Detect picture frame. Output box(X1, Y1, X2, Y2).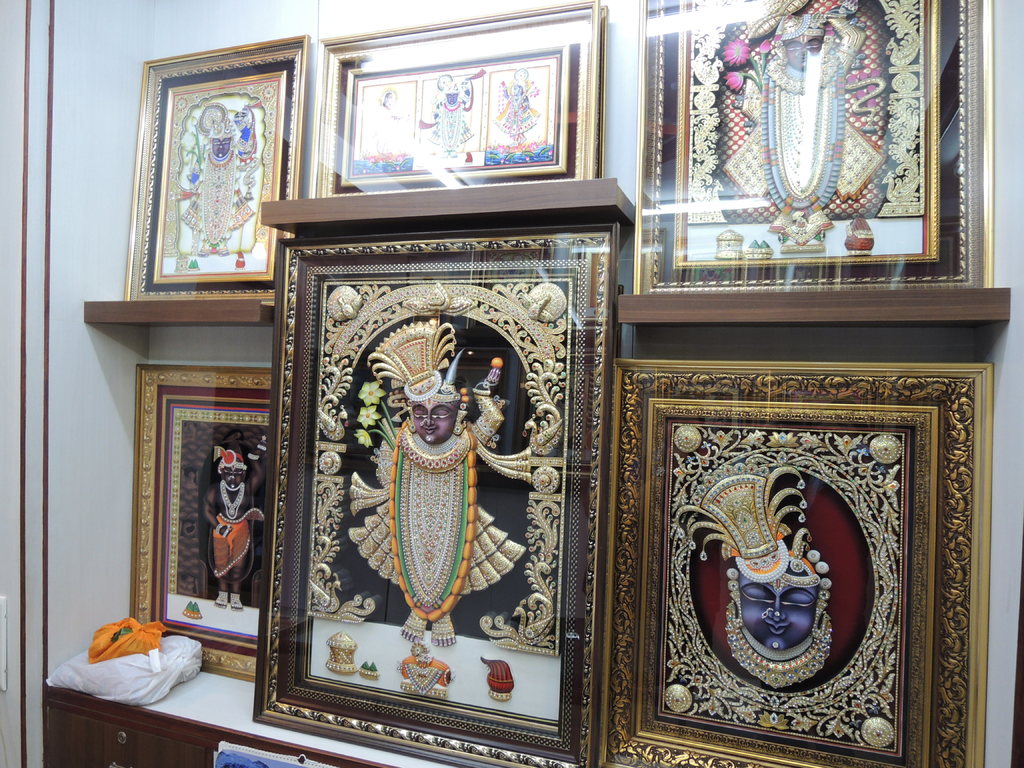
box(630, 0, 1001, 294).
